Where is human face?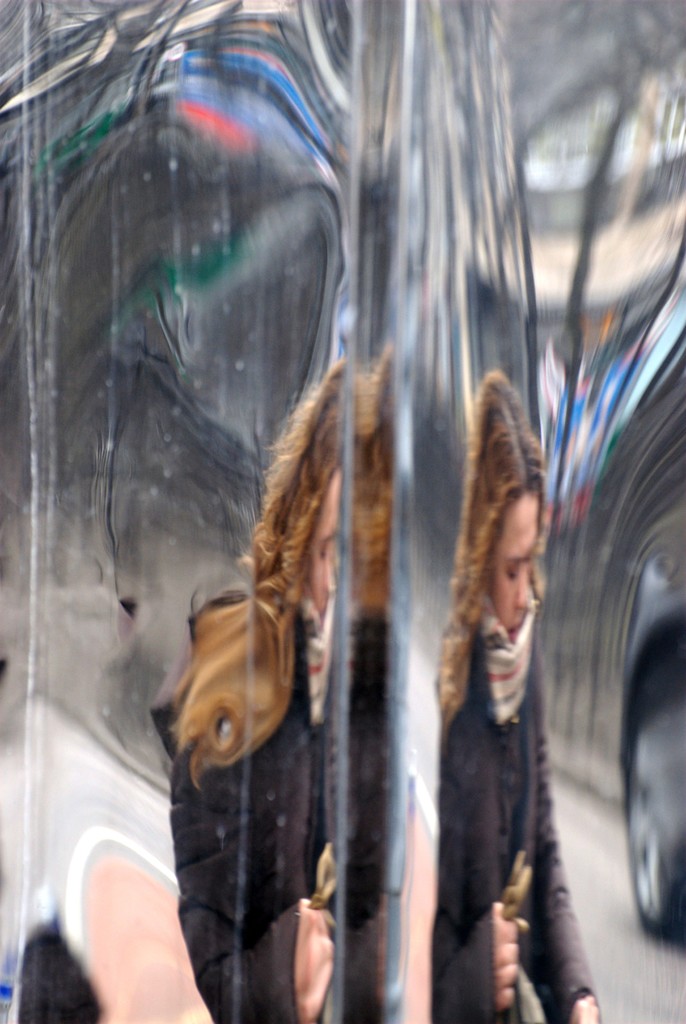
bbox=(484, 495, 546, 644).
